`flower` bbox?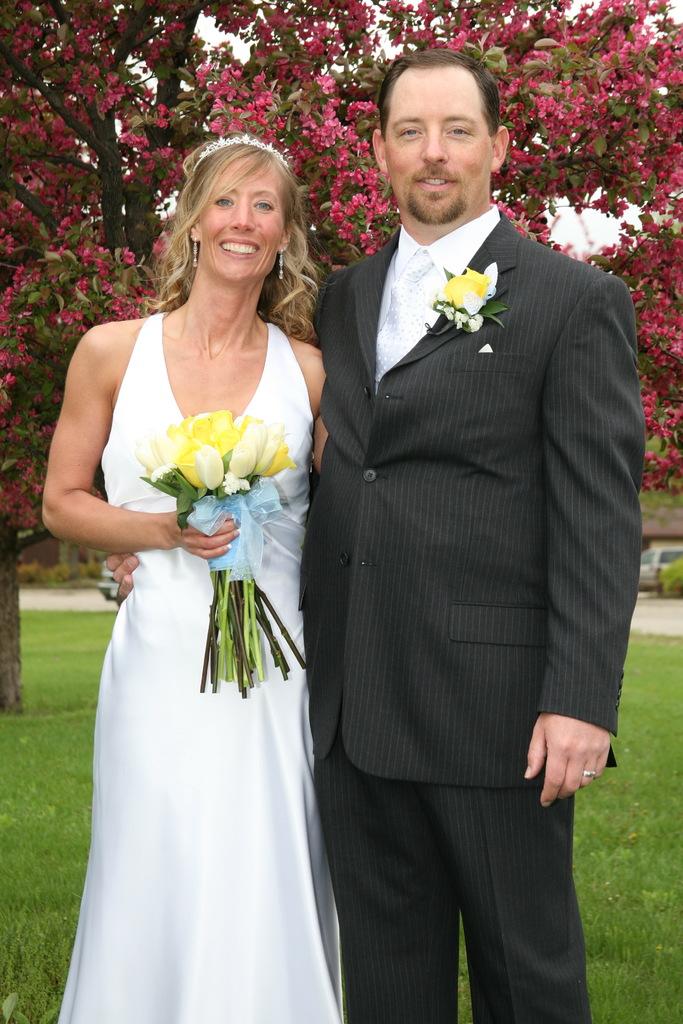
left=443, top=268, right=488, bottom=313
